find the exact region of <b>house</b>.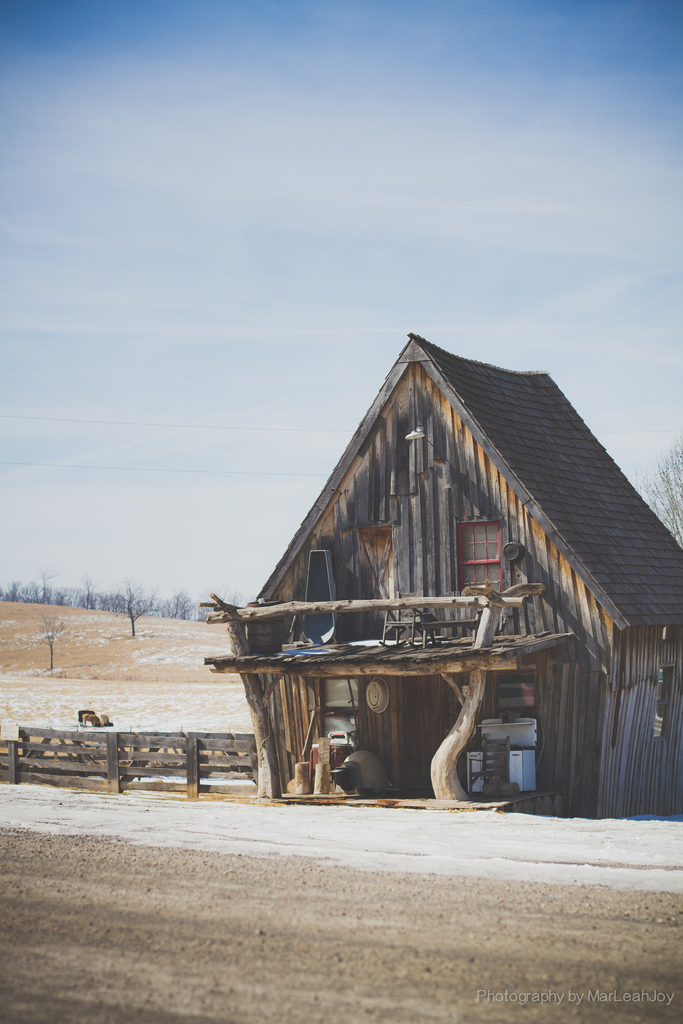
Exact region: Rect(193, 325, 656, 834).
